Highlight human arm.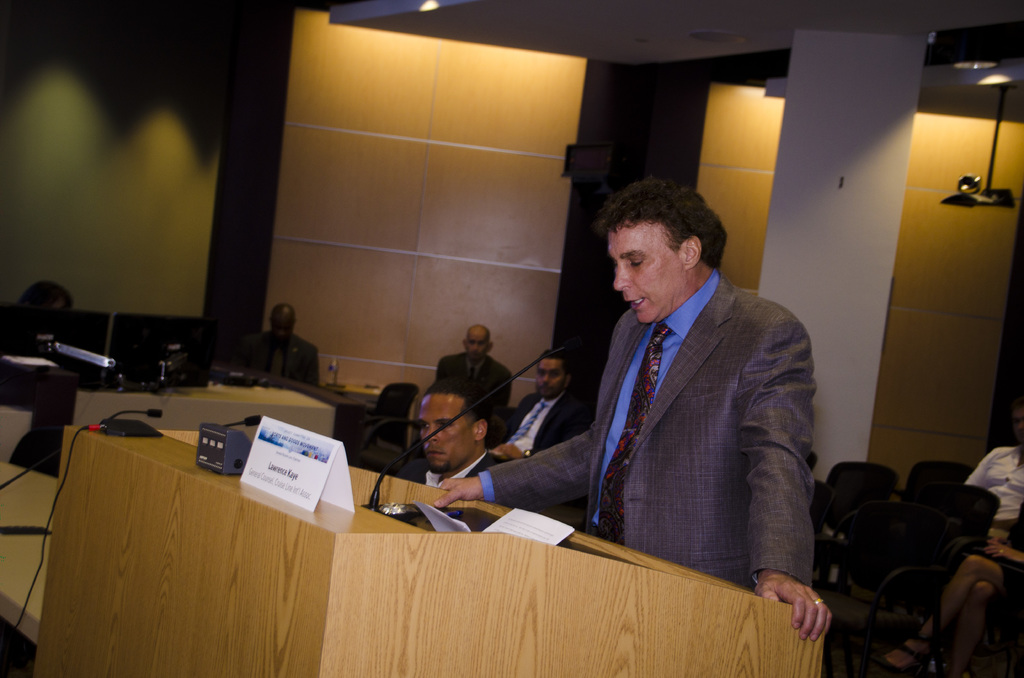
Highlighted region: [493,437,528,456].
